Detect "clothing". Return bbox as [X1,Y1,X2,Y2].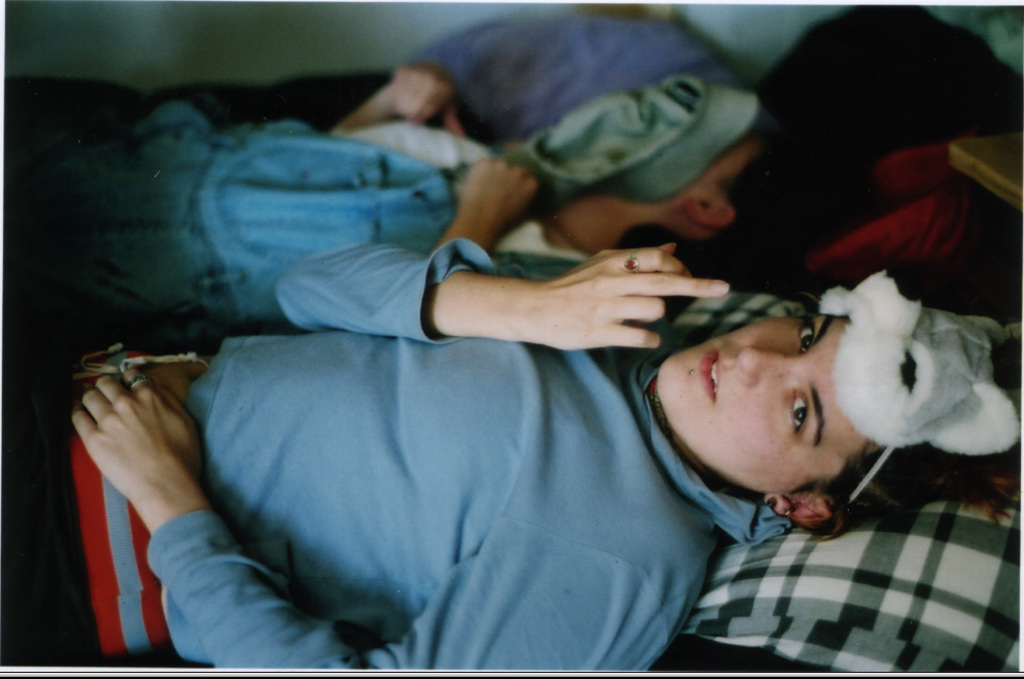
[0,238,794,678].
